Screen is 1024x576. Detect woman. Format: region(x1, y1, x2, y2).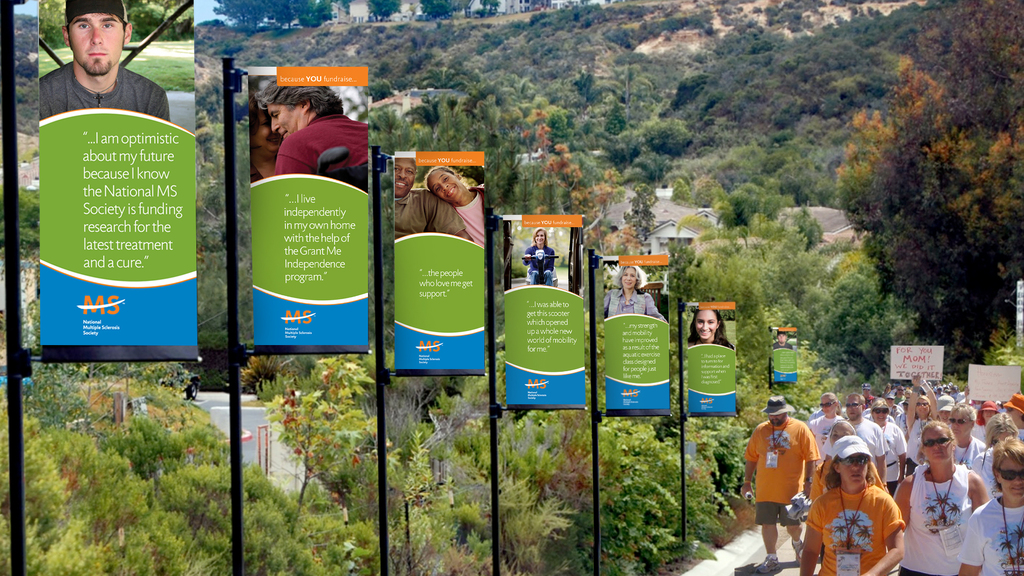
region(902, 364, 939, 463).
